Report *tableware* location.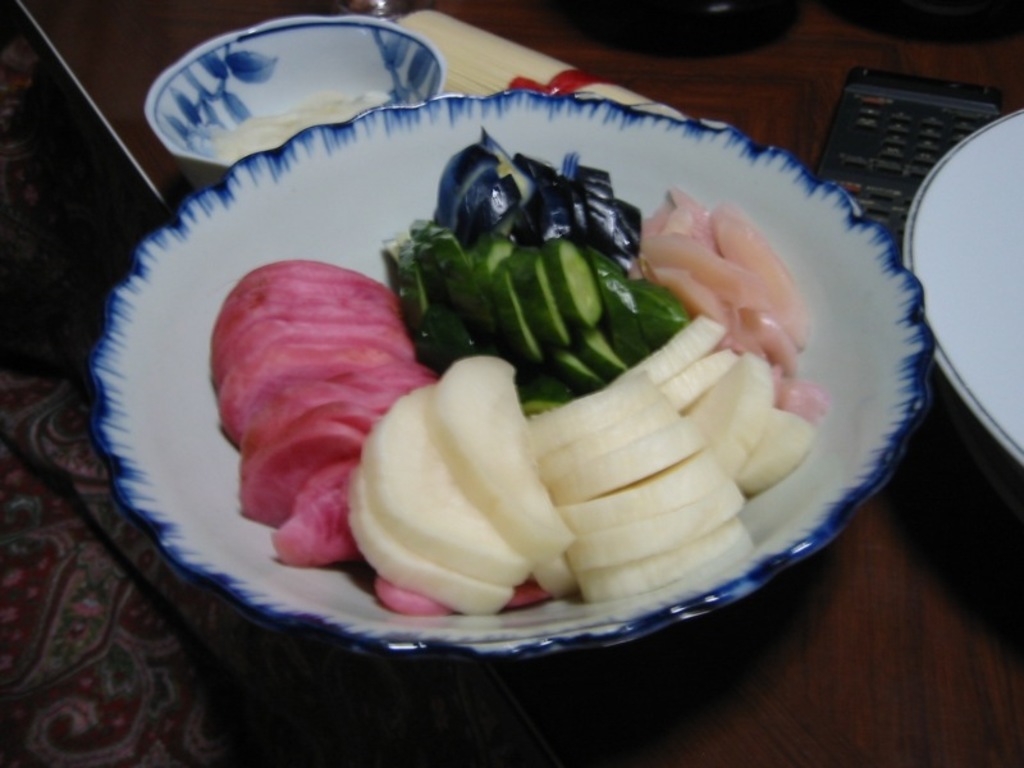
Report: pyautogui.locateOnScreen(145, 12, 449, 187).
